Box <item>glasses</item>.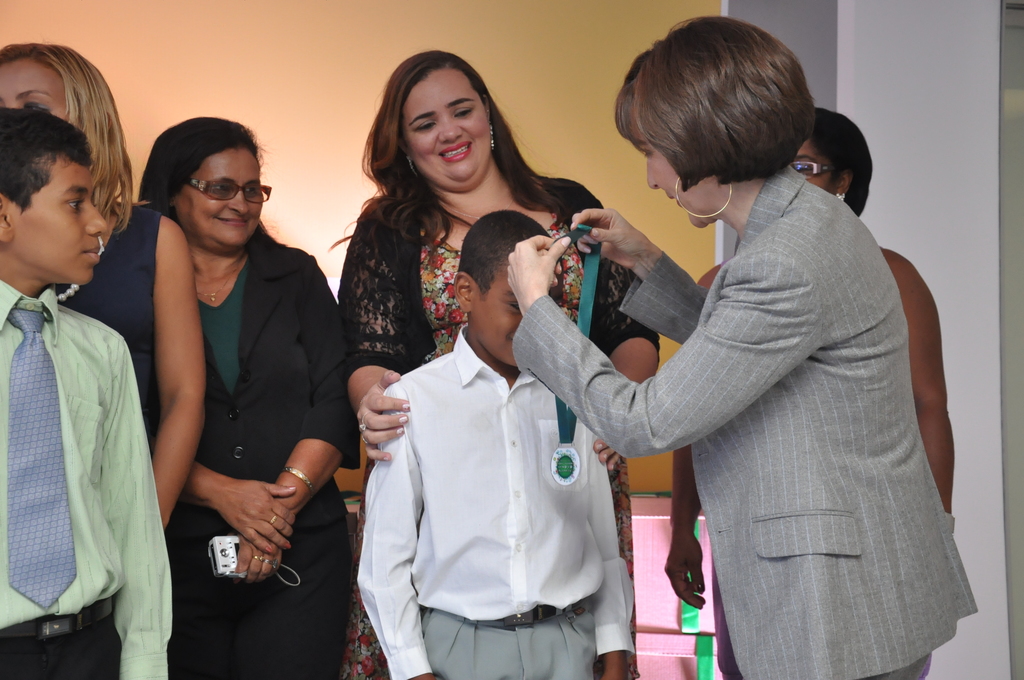
bbox=[790, 156, 832, 181].
